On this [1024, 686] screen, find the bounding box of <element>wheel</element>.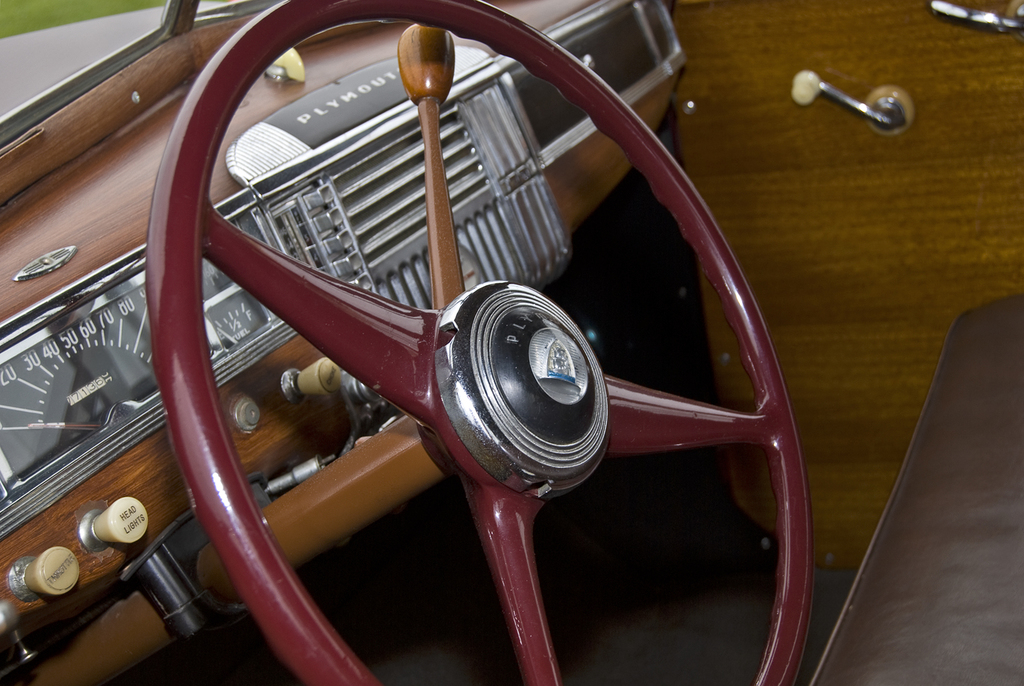
Bounding box: bbox(109, 6, 829, 637).
